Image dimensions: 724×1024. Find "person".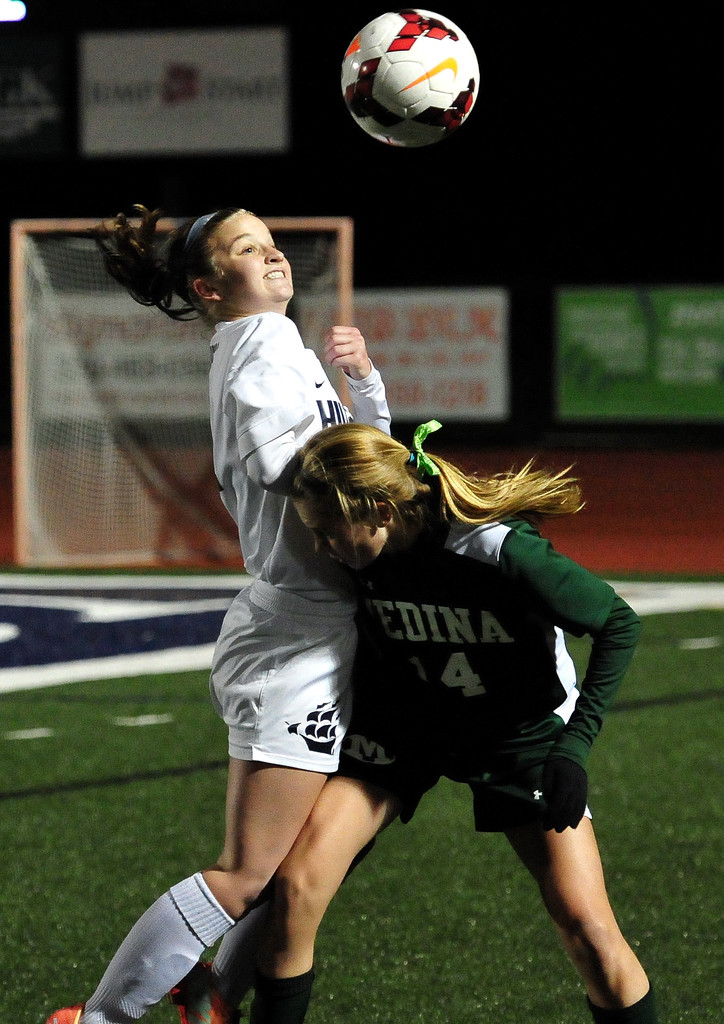
pyautogui.locateOnScreen(256, 421, 670, 1023).
